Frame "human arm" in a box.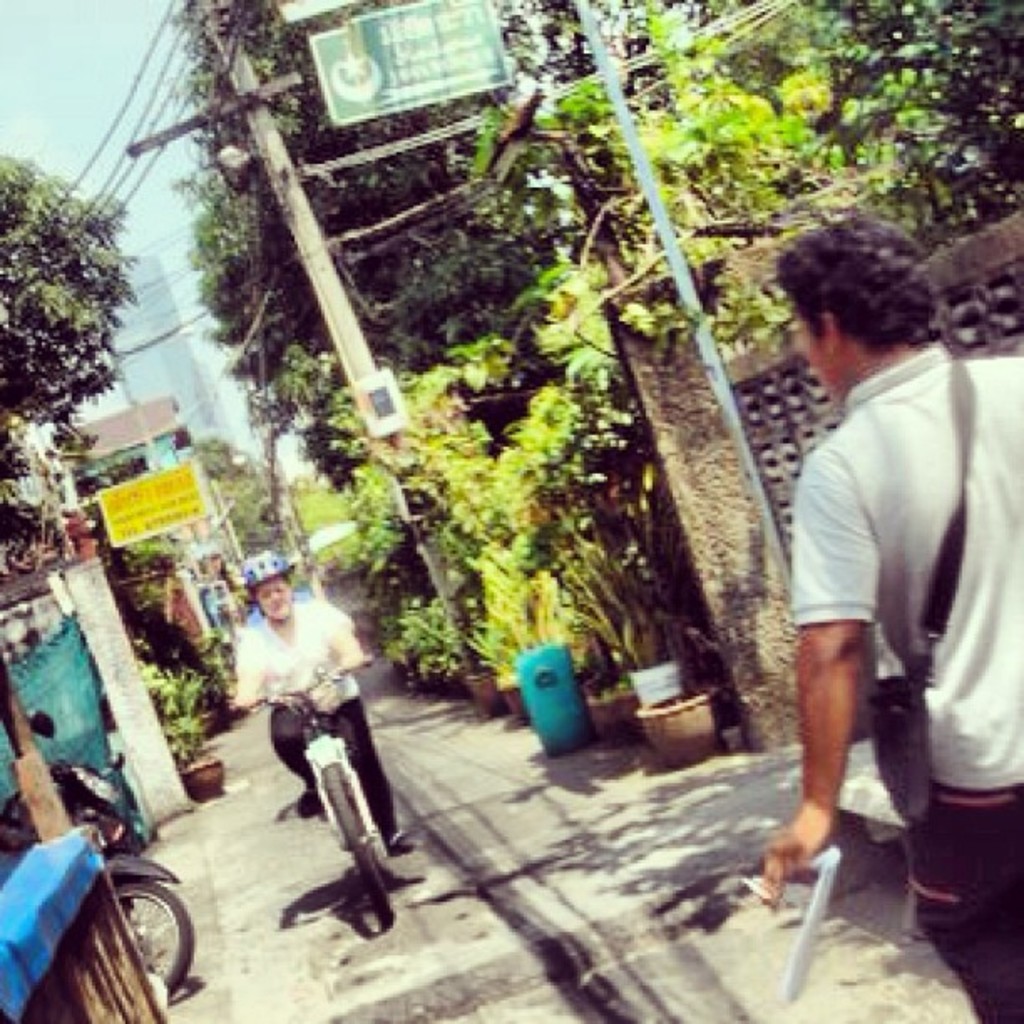
pyautogui.locateOnScreen(308, 599, 370, 676).
